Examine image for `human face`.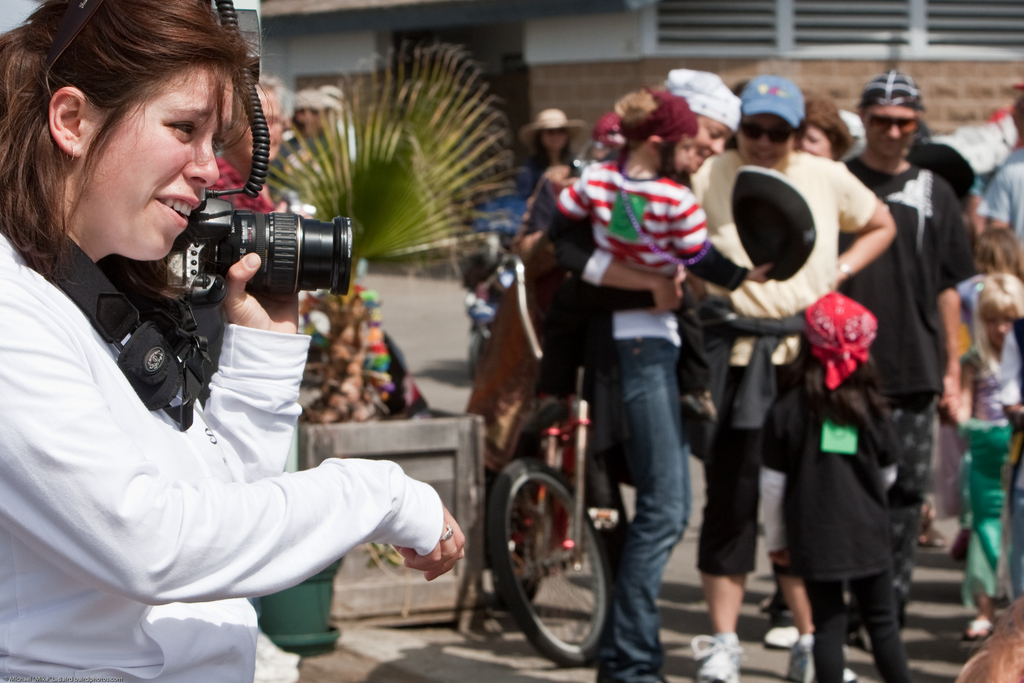
Examination result: 82,66,241,254.
